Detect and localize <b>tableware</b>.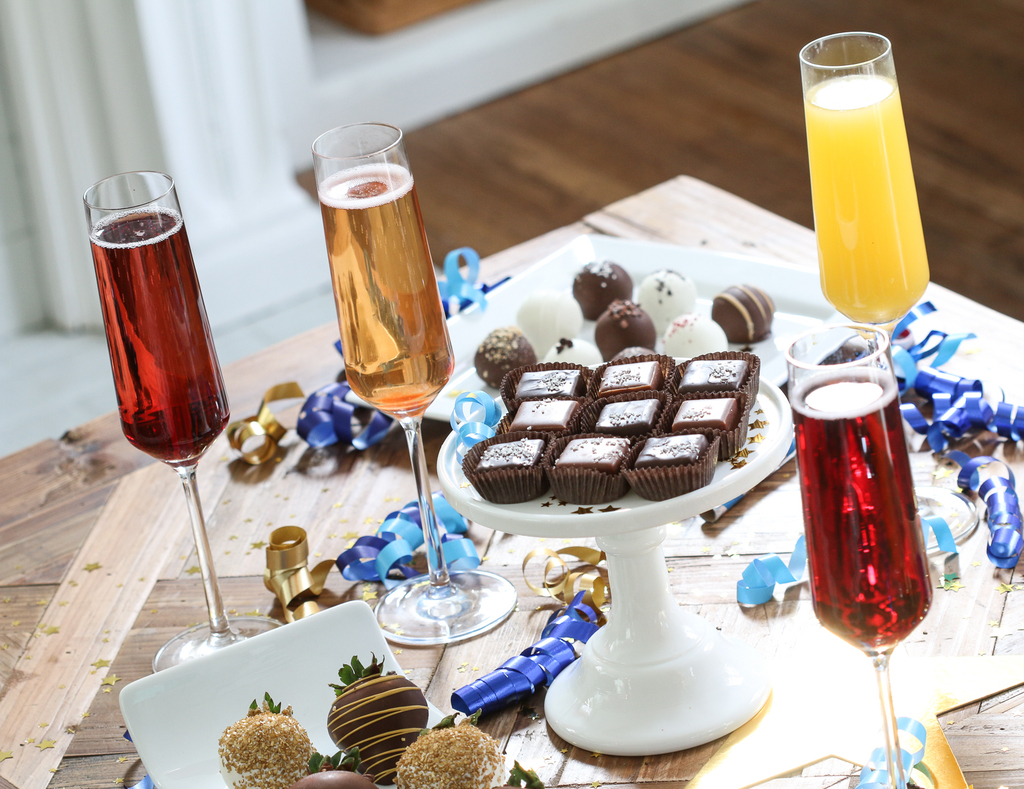
Localized at BBox(797, 29, 932, 358).
